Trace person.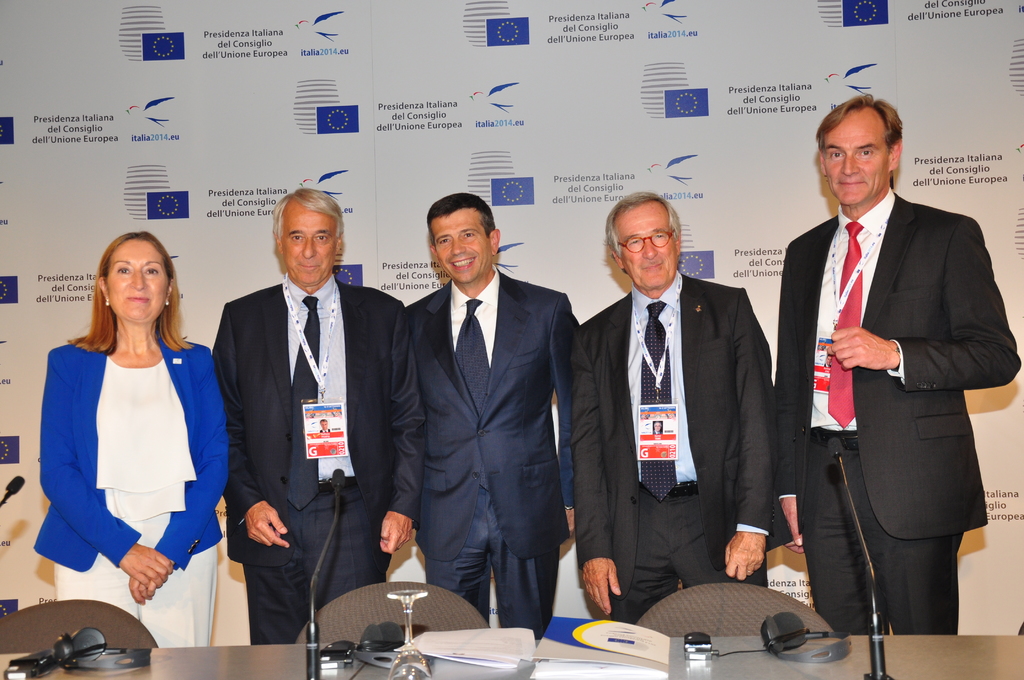
Traced to bbox=(777, 95, 1023, 630).
